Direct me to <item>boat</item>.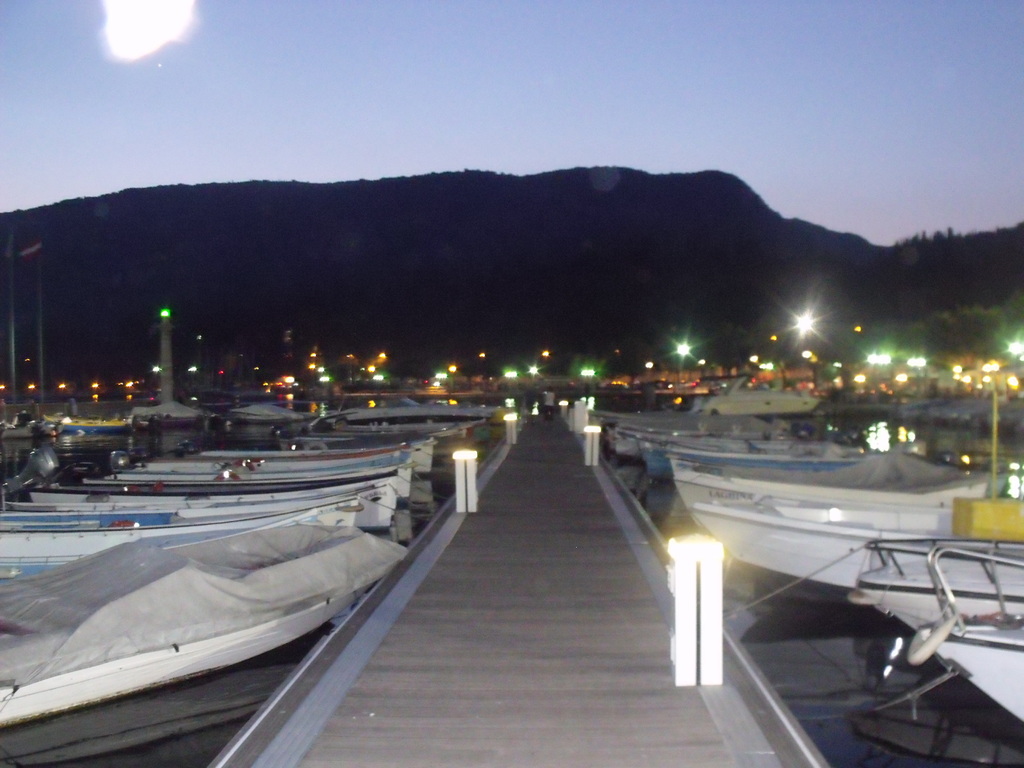
Direction: [left=665, top=452, right=1023, bottom=586].
